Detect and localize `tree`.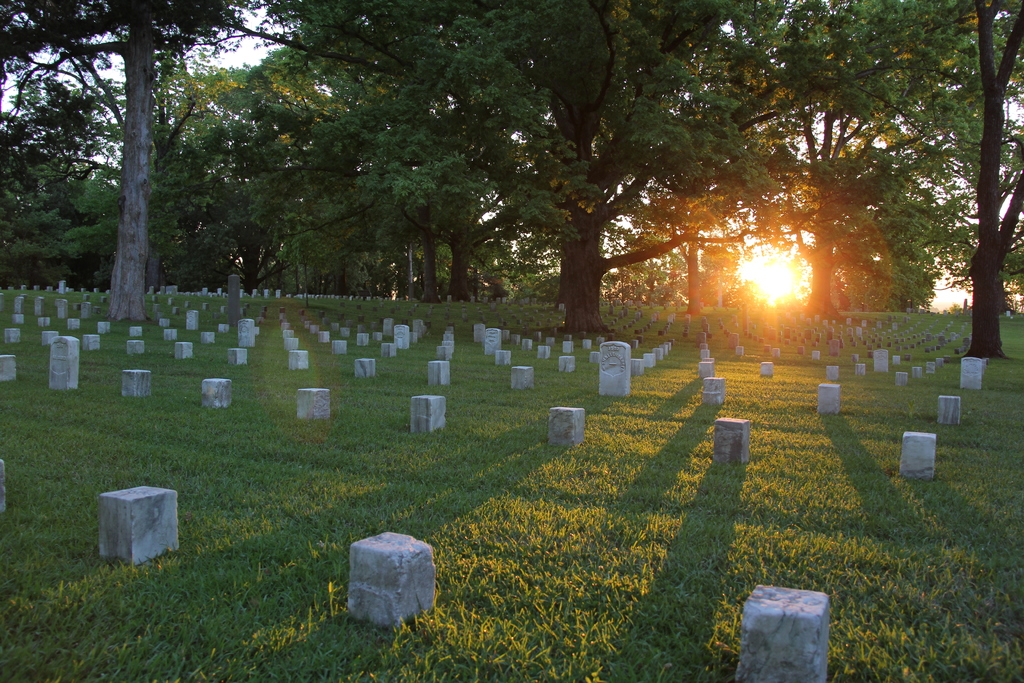
Localized at left=292, top=49, right=463, bottom=313.
